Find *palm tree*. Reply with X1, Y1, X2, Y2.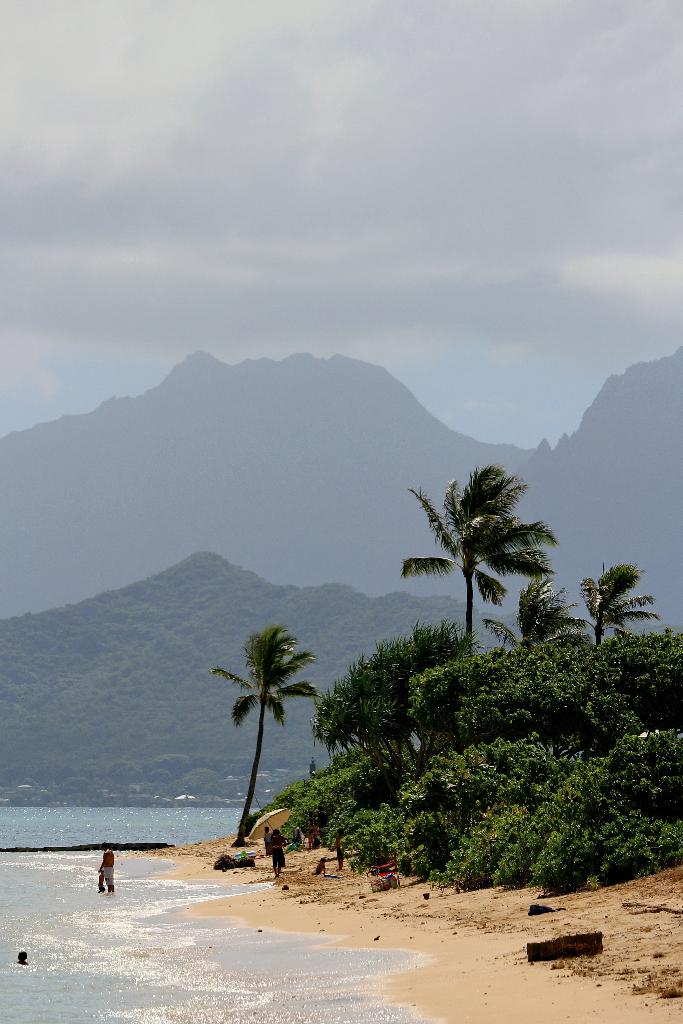
592, 559, 638, 668.
